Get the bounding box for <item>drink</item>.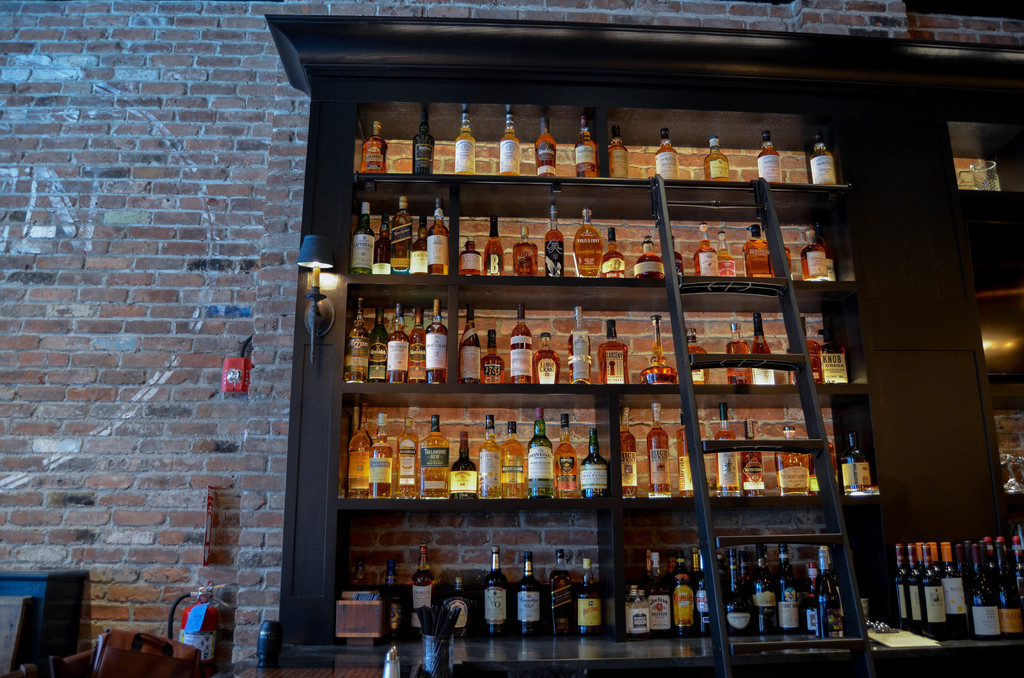
570,209,604,278.
